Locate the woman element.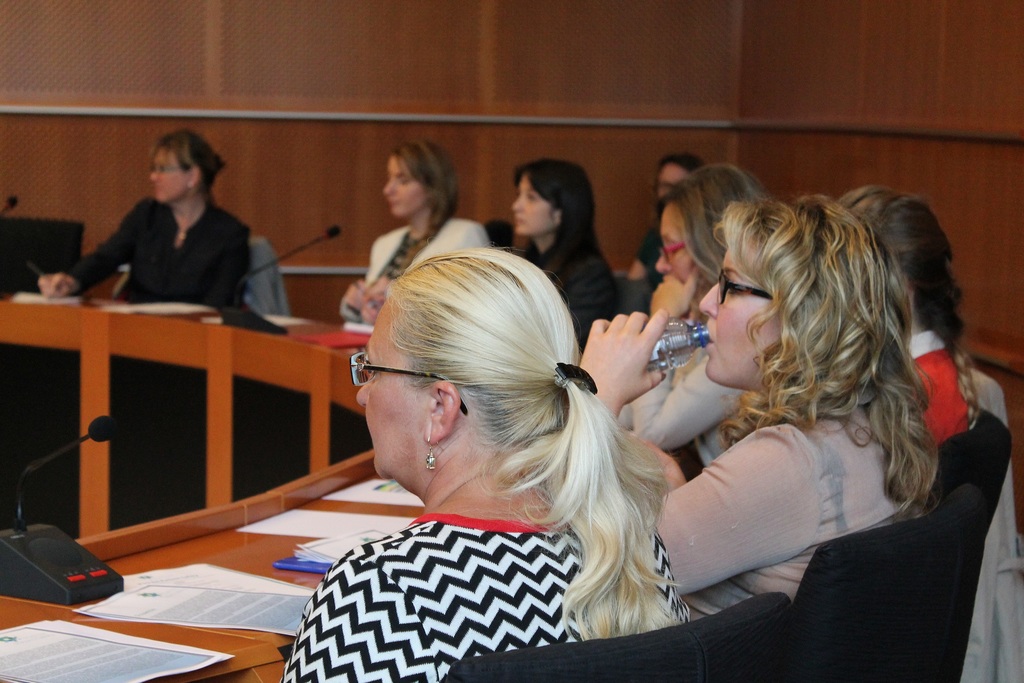
Element bbox: detection(628, 165, 767, 473).
